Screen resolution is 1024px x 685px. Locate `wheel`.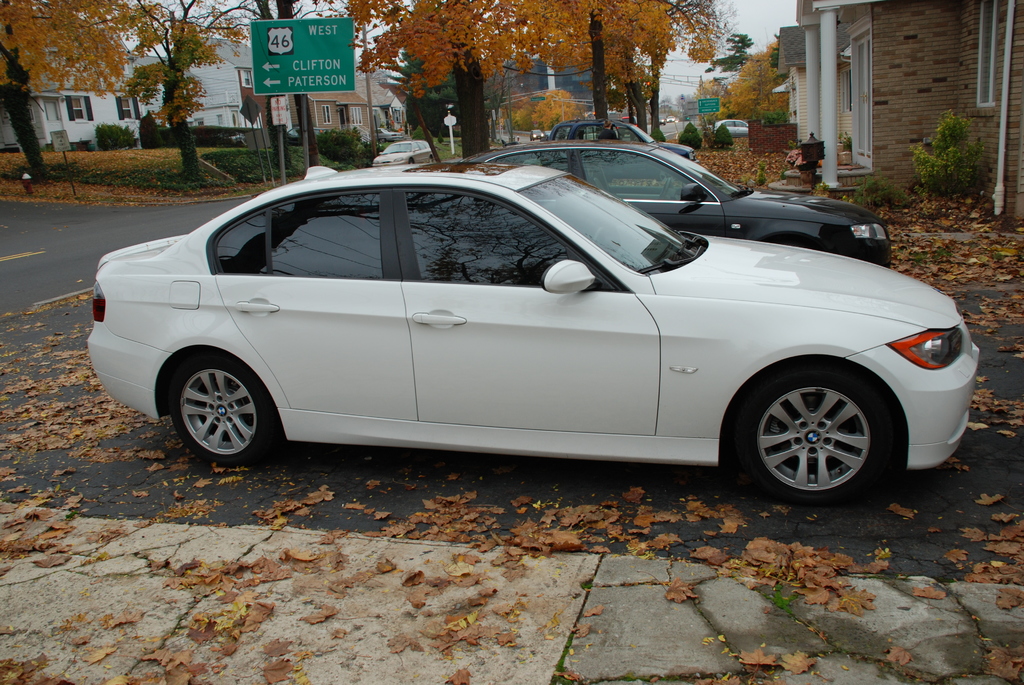
737 363 904 496.
